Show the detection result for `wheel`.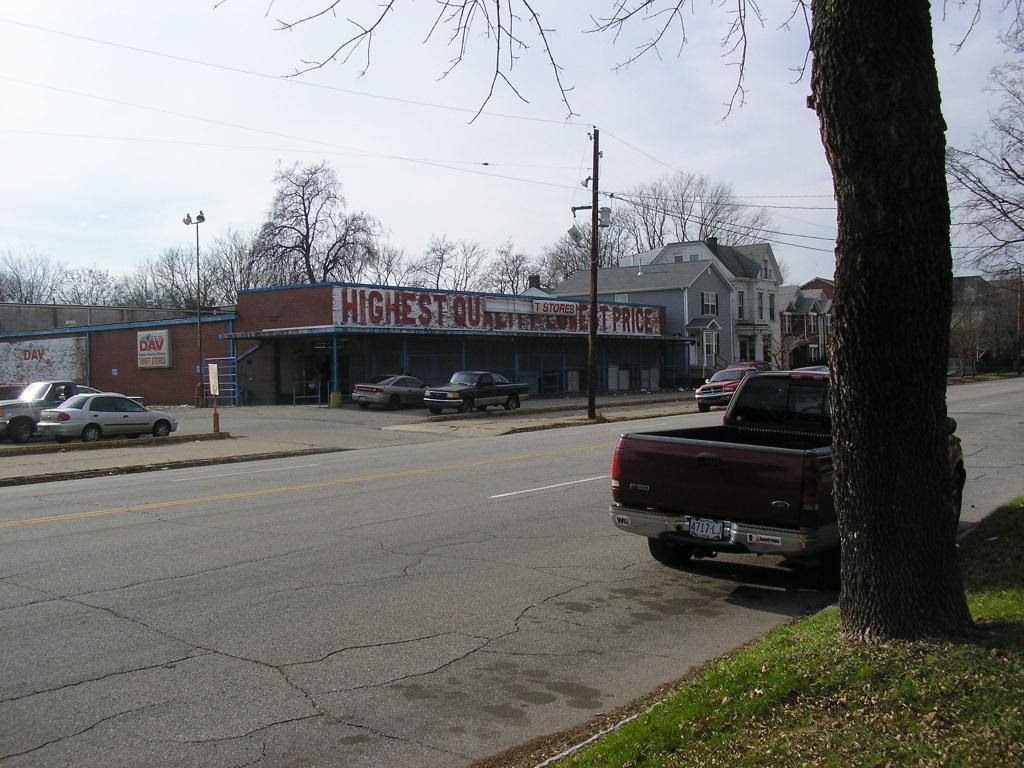
bbox(698, 392, 715, 415).
